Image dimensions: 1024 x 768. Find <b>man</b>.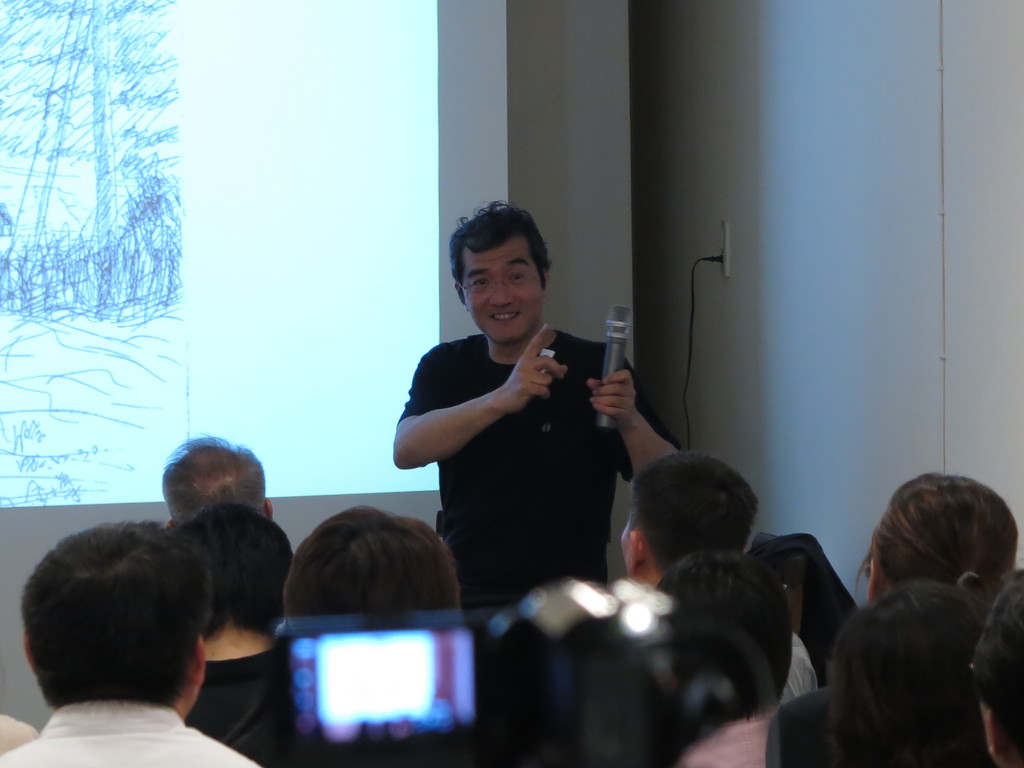
0, 520, 260, 767.
